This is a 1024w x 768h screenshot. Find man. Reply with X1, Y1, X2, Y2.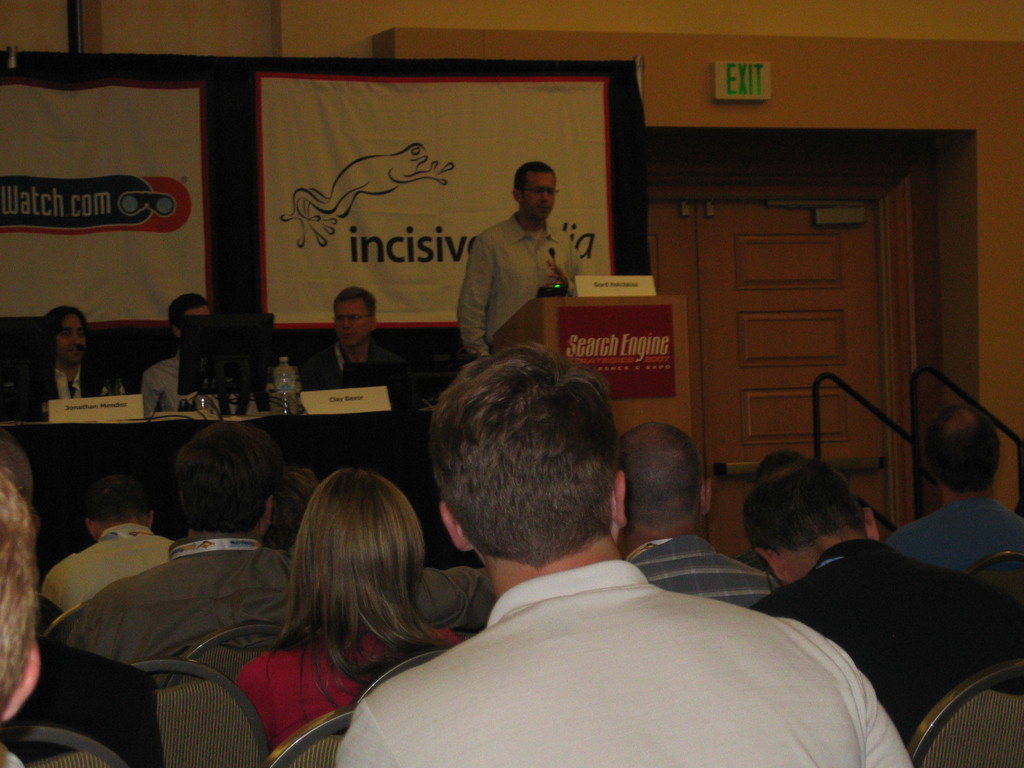
887, 404, 1023, 580.
